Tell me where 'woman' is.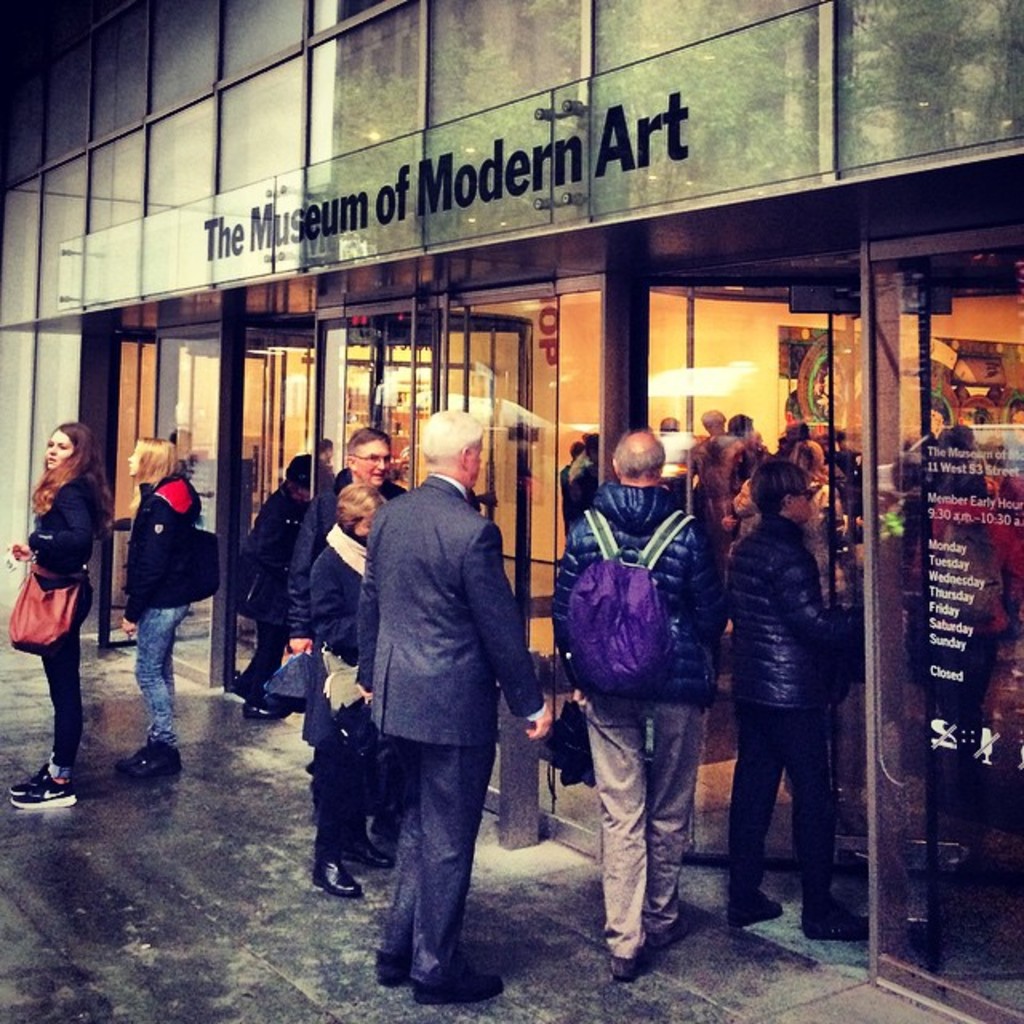
'woman' is at rect(0, 410, 107, 790).
